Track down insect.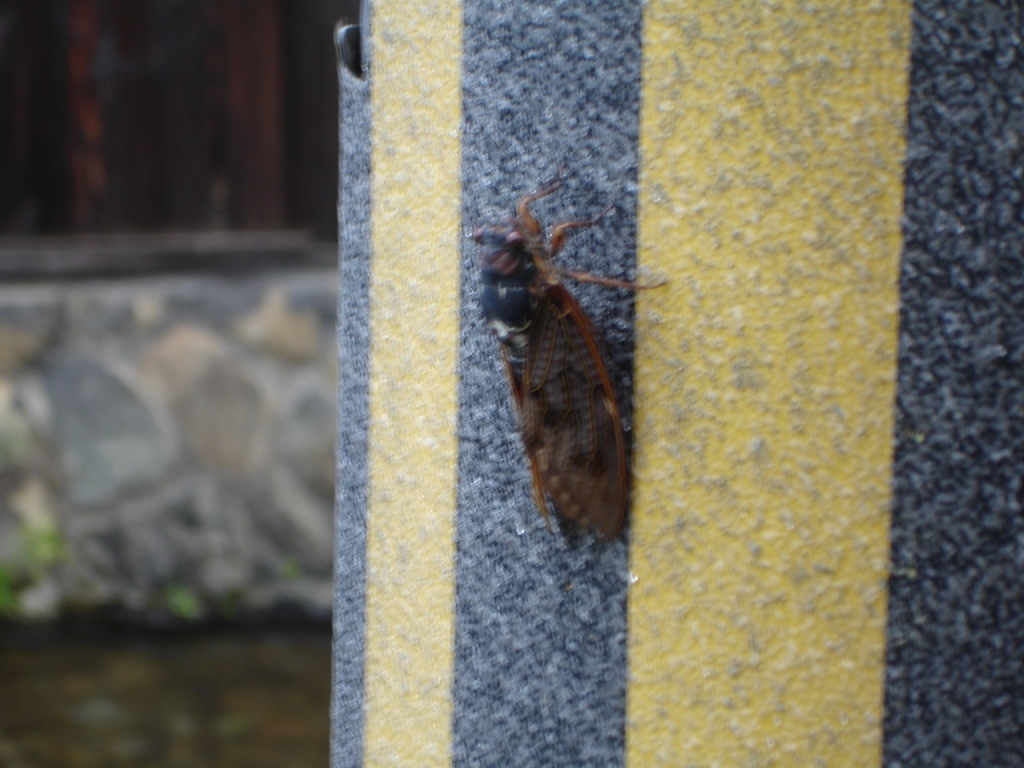
Tracked to 465/183/666/539.
